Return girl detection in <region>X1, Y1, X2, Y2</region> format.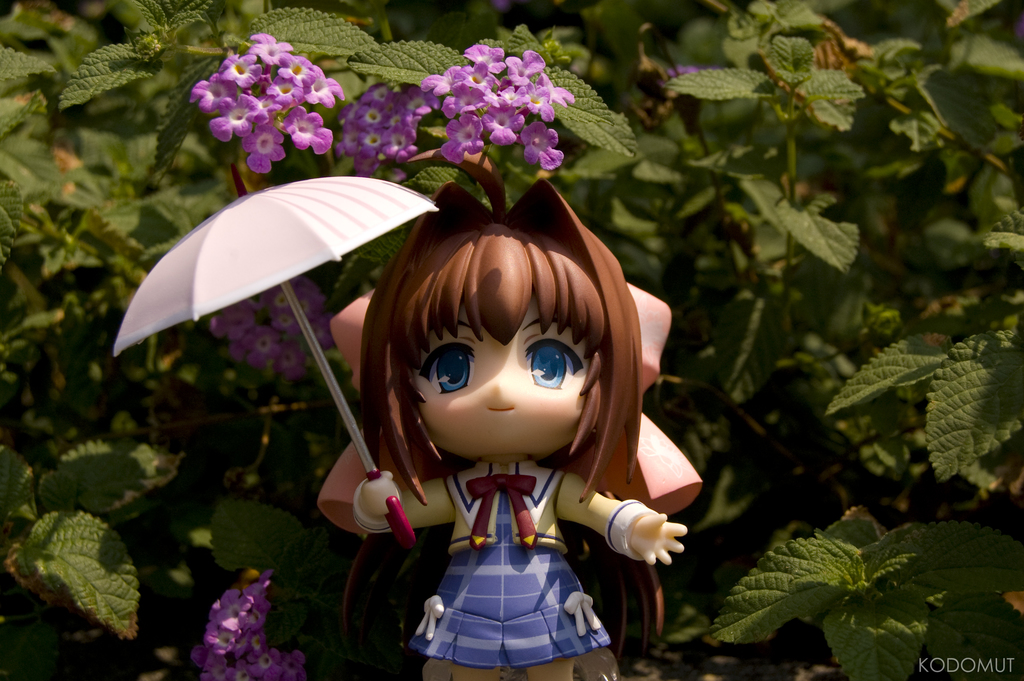
<region>353, 143, 685, 680</region>.
